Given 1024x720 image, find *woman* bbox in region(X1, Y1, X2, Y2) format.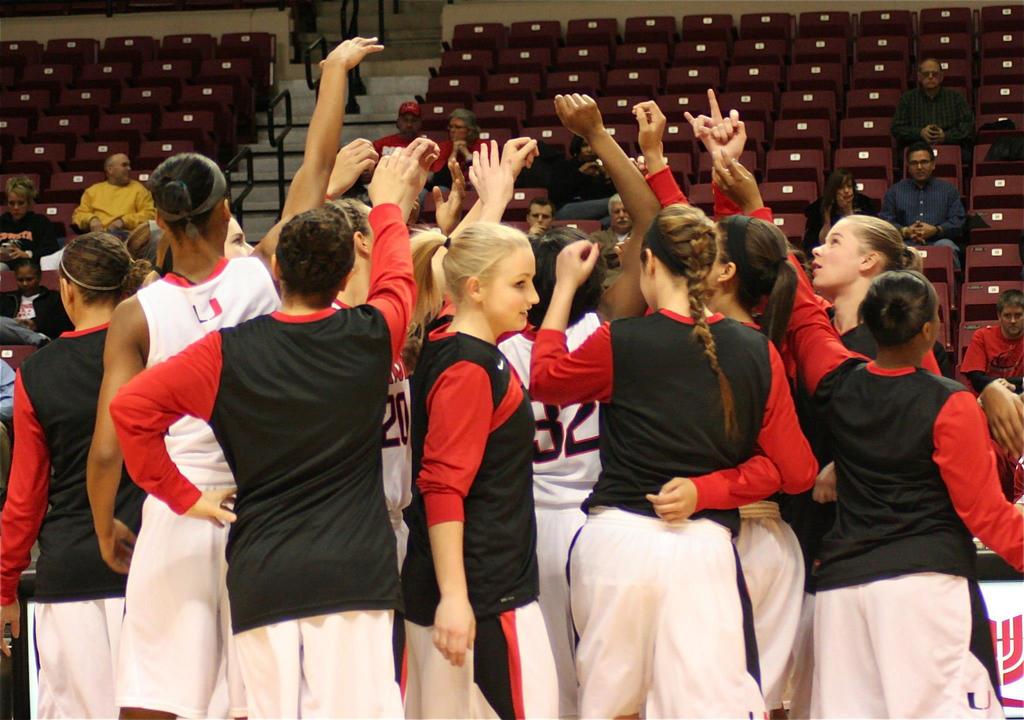
region(401, 220, 558, 719).
